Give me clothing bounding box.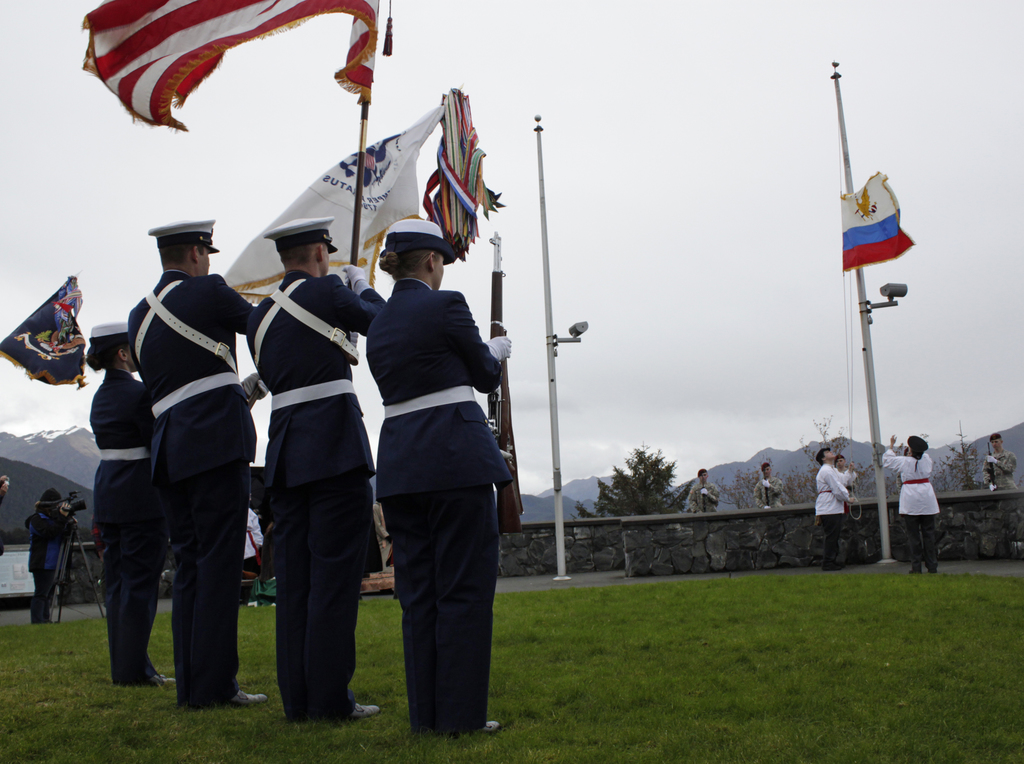
(833,455,863,496).
